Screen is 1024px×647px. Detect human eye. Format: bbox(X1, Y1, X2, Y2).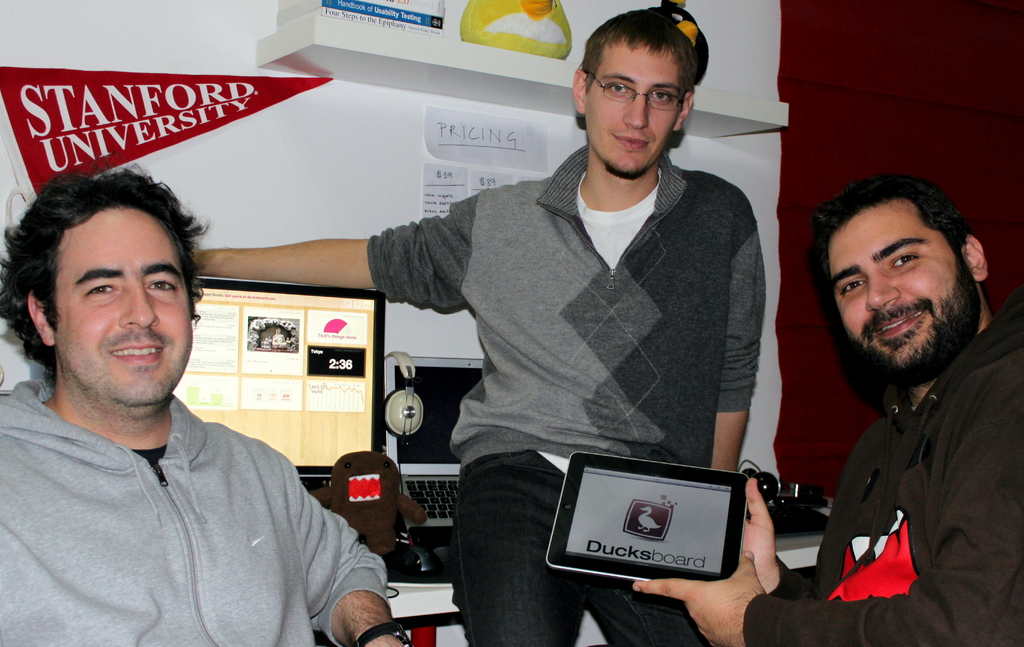
bbox(649, 91, 675, 102).
